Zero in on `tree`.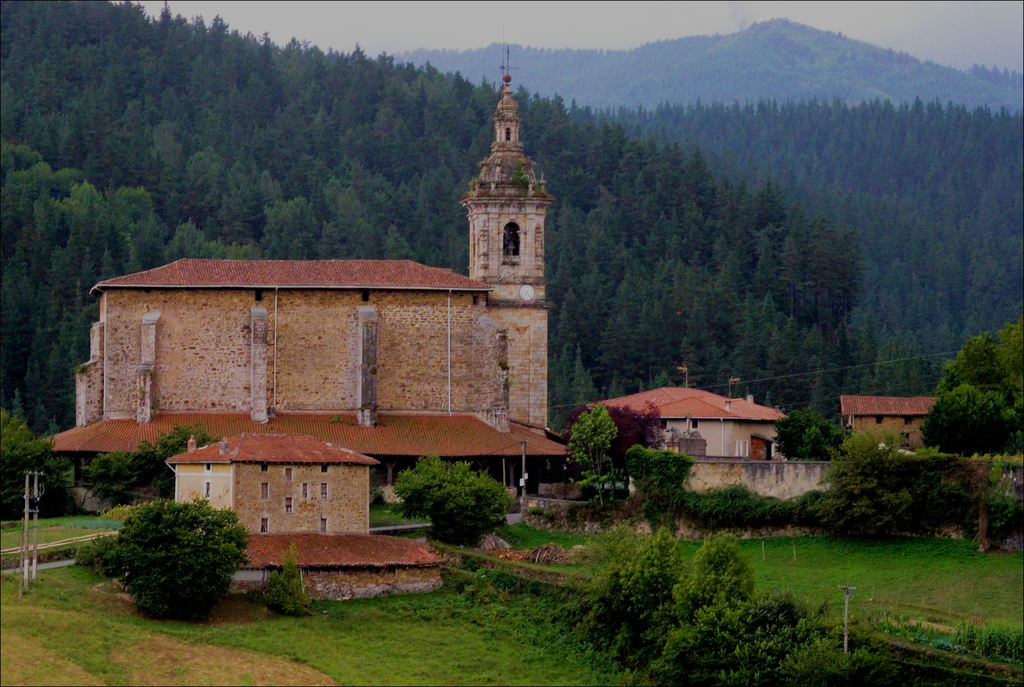
Zeroed in: region(333, 185, 372, 219).
